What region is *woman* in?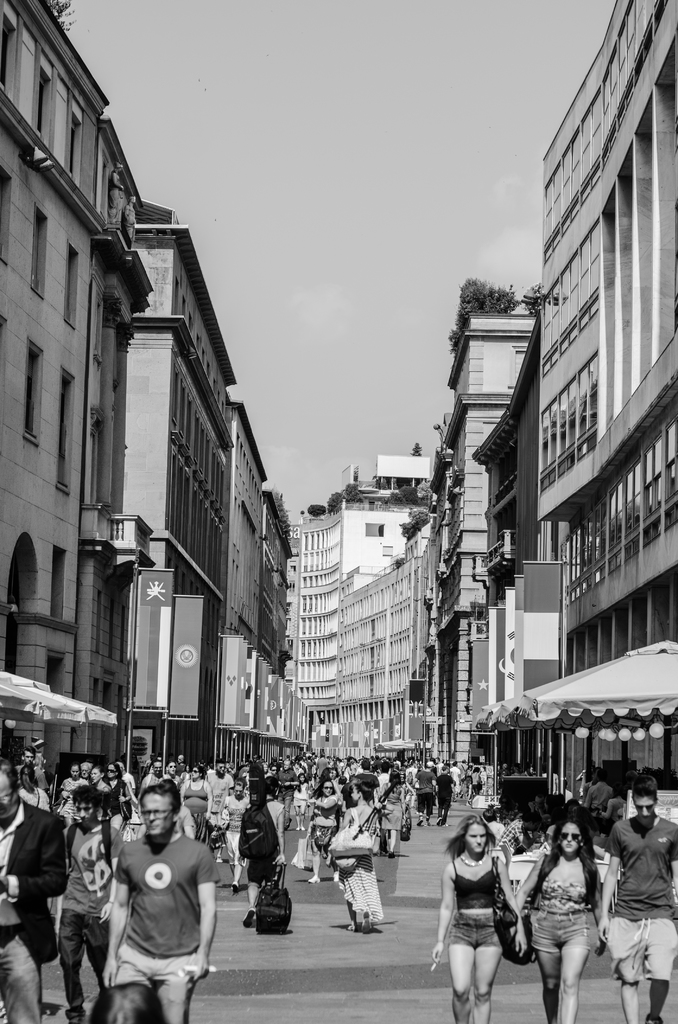
Rect(49, 764, 82, 846).
